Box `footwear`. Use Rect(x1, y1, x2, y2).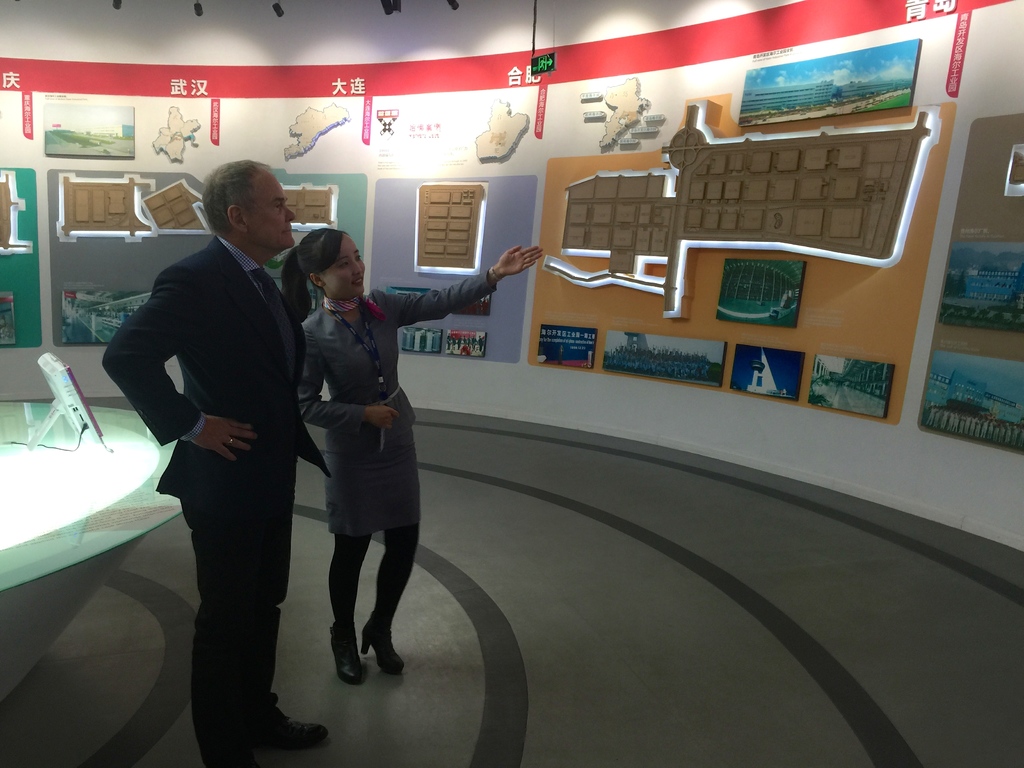
Rect(250, 703, 328, 753).
